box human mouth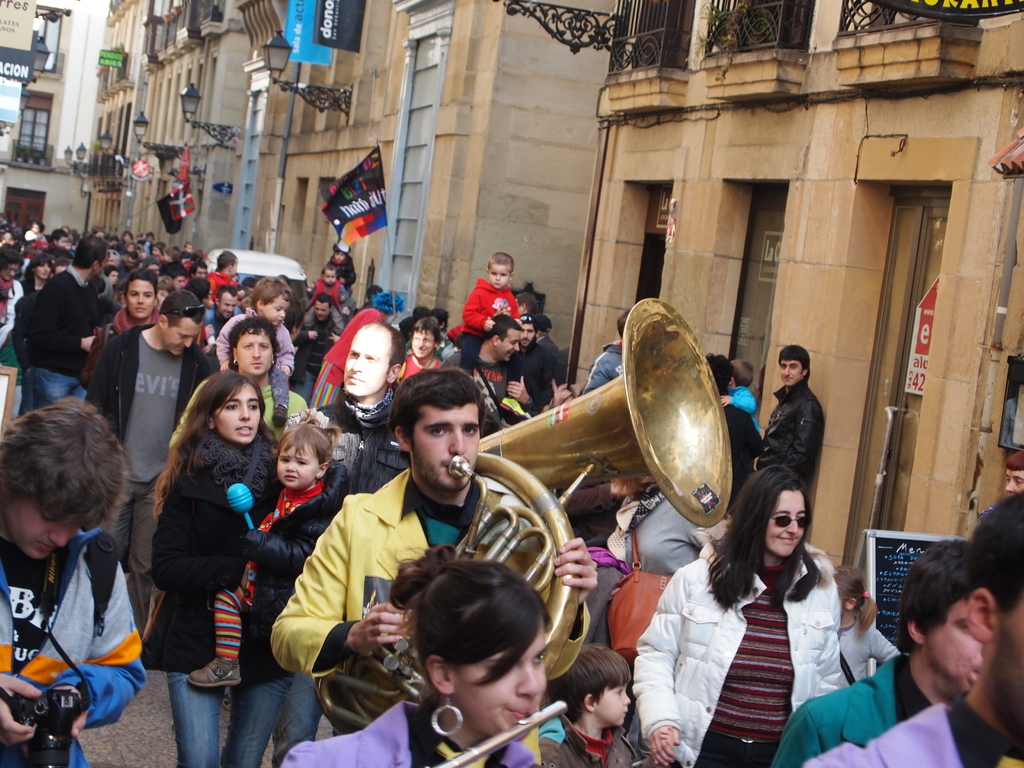
{"x1": 970, "y1": 667, "x2": 985, "y2": 687}
